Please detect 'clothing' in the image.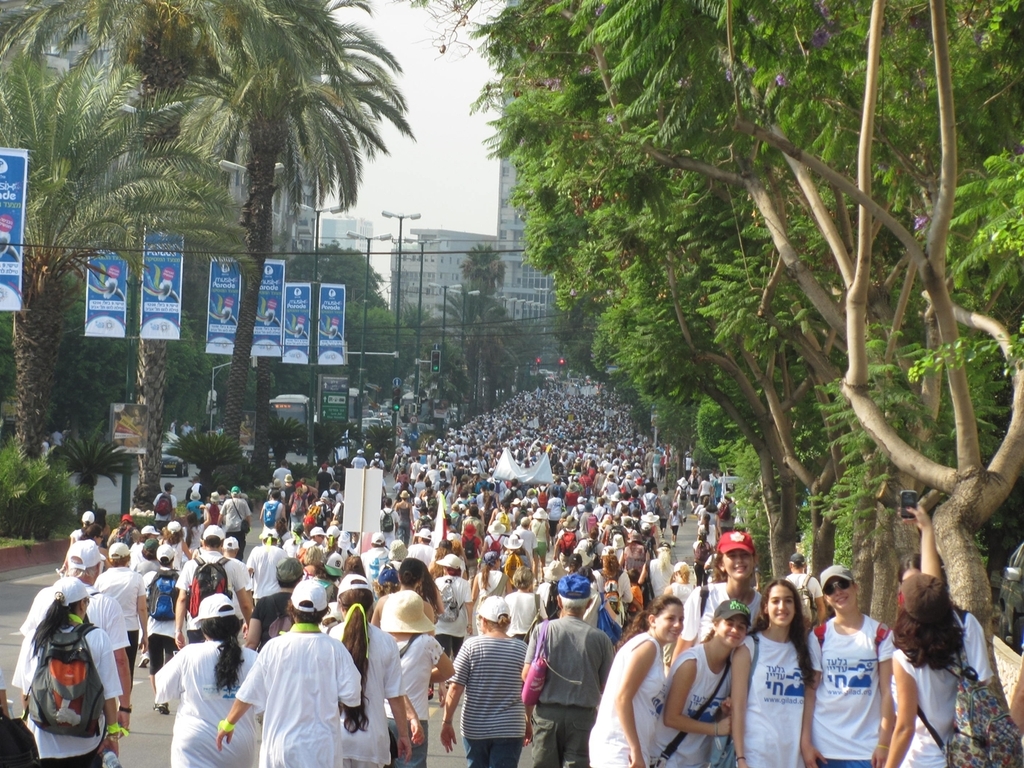
[left=323, top=489, right=337, bottom=500].
